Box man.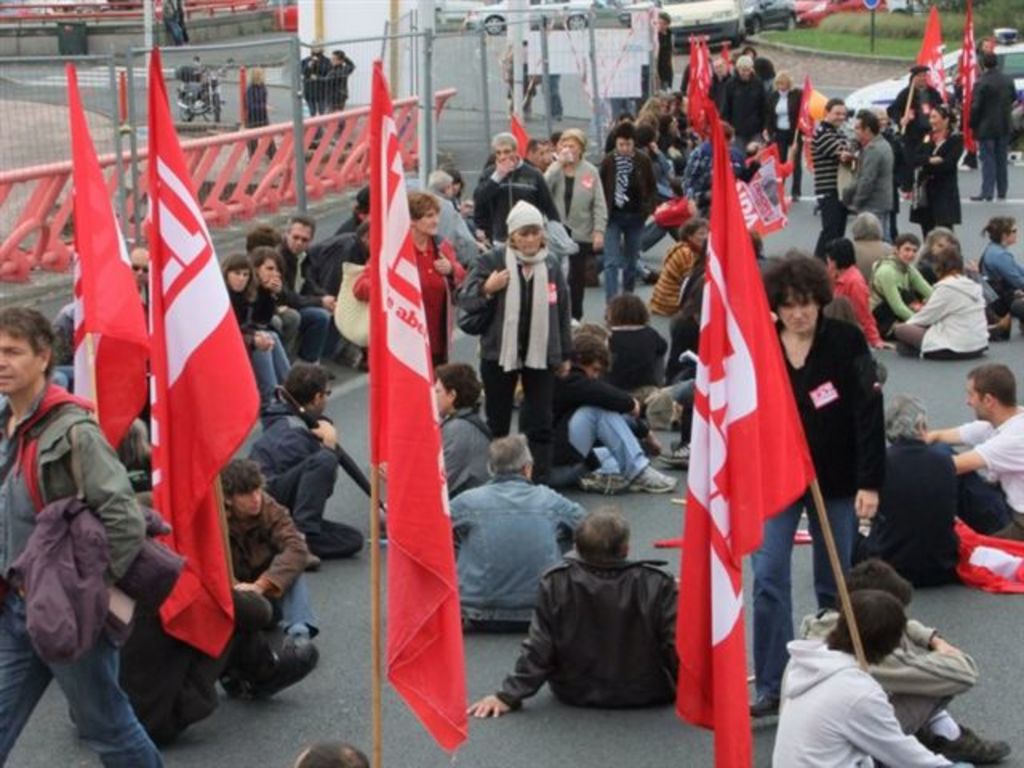
(776, 587, 952, 766).
